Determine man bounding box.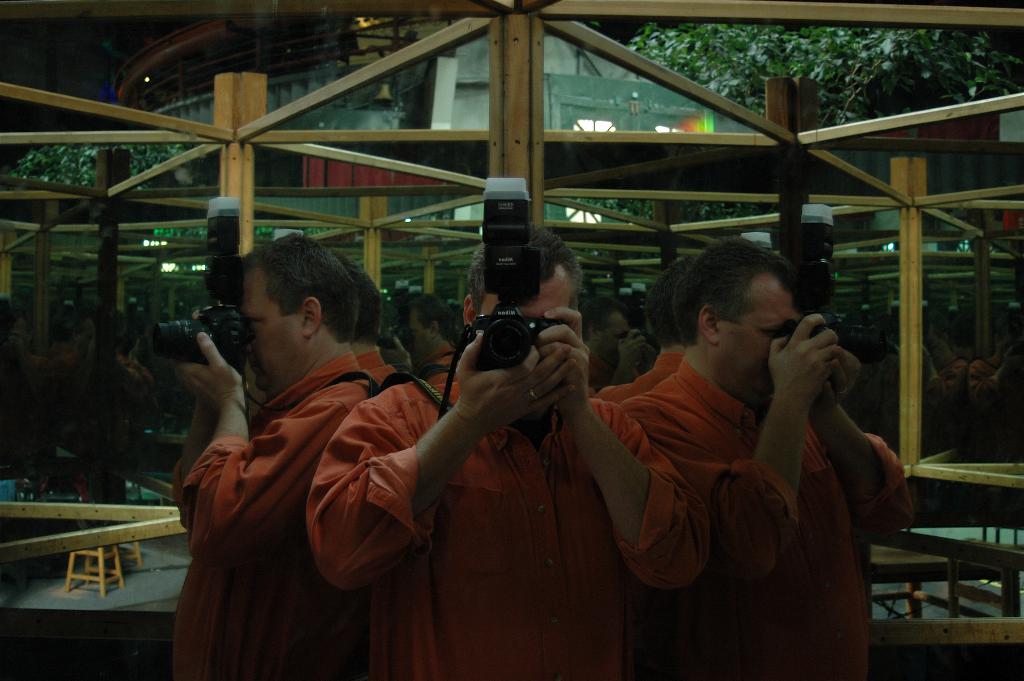
Determined: BBox(622, 227, 915, 680).
